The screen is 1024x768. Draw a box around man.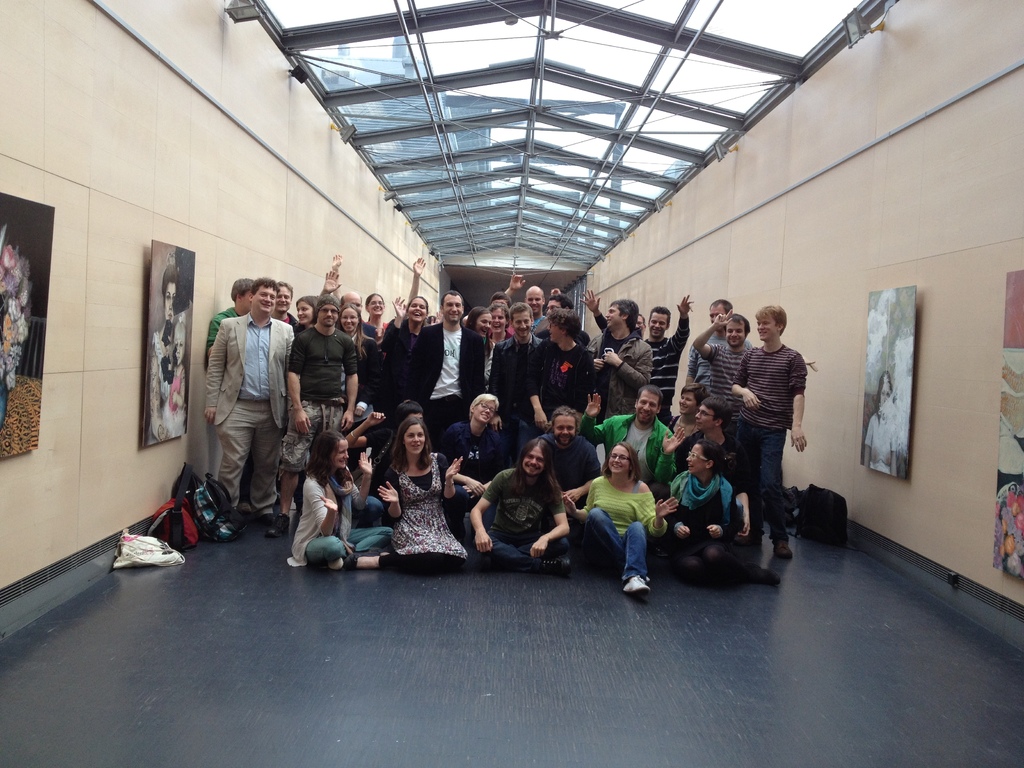
Rect(686, 397, 747, 542).
